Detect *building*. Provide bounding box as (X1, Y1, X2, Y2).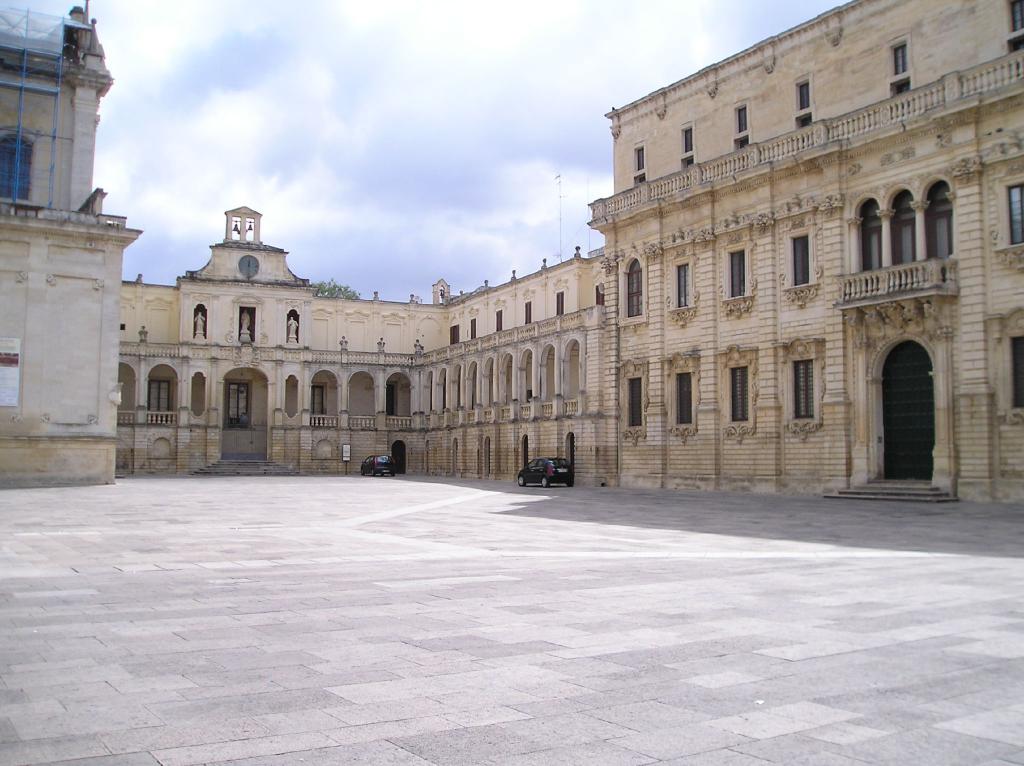
(589, 0, 1023, 507).
